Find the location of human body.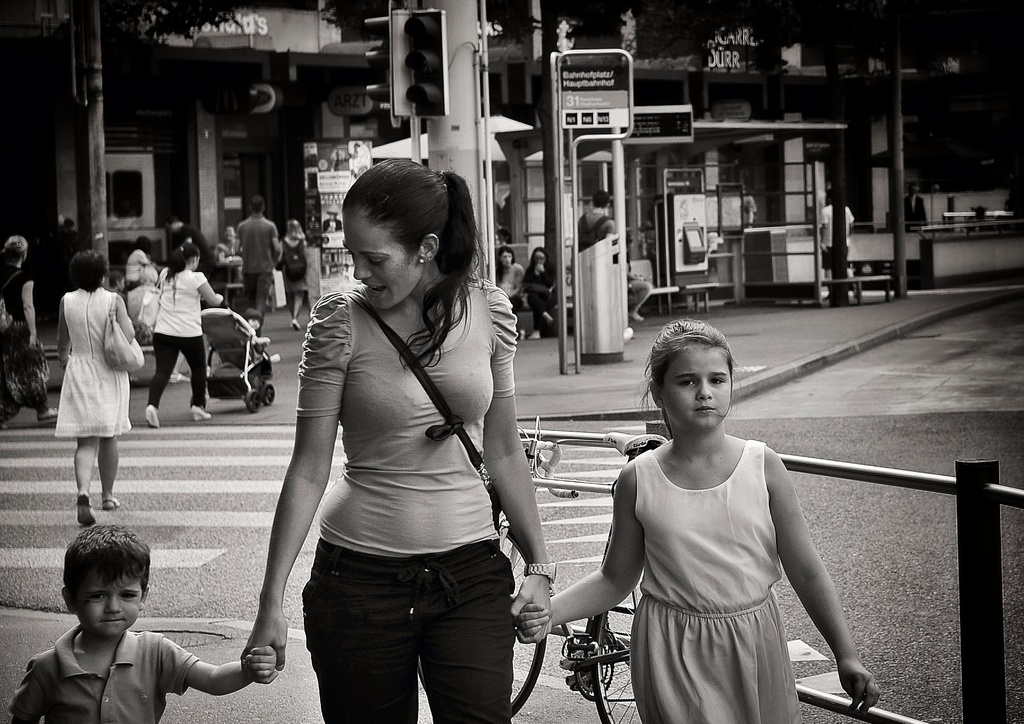
Location: crop(266, 153, 550, 723).
